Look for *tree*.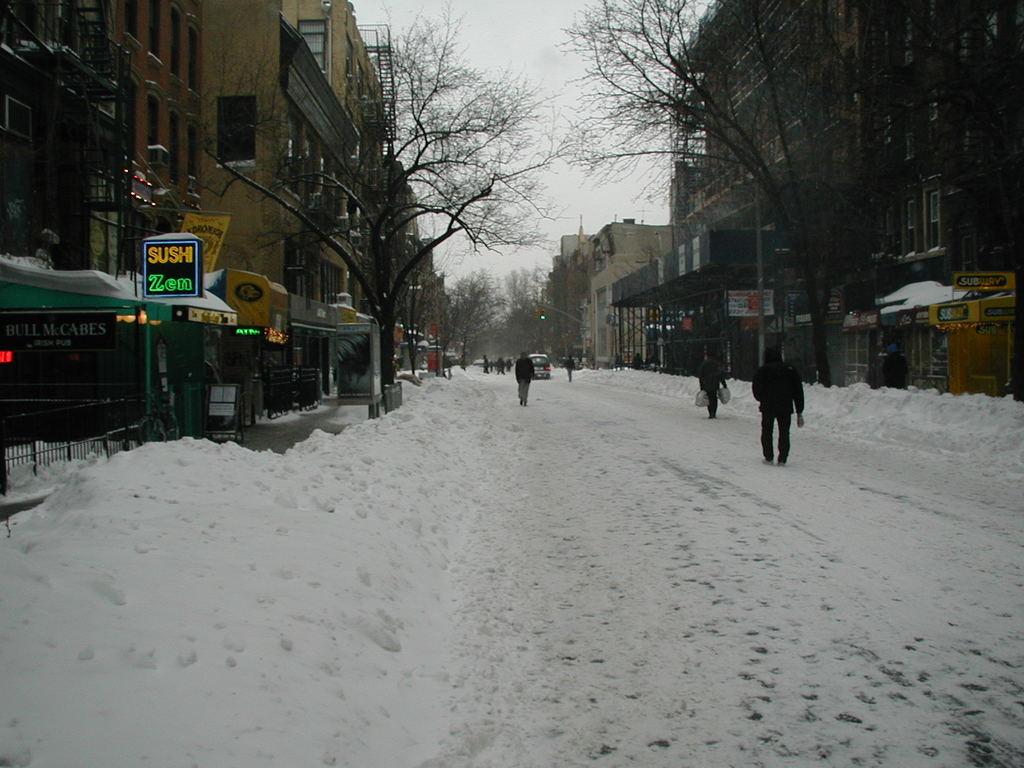
Found: region(558, 0, 968, 392).
